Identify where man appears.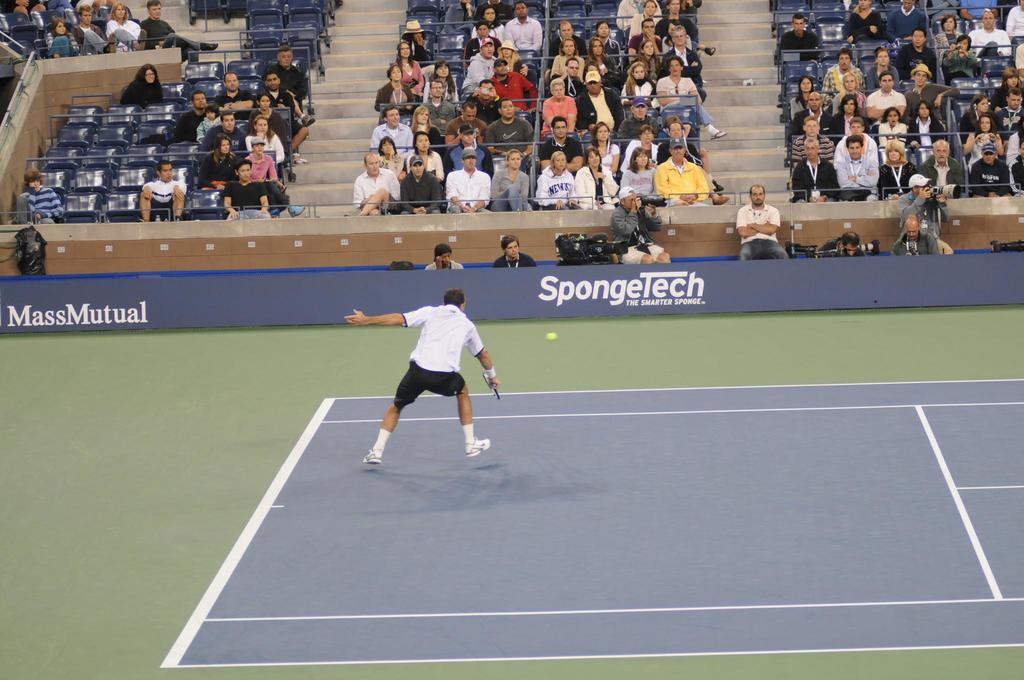
Appears at [left=735, top=182, right=787, bottom=261].
